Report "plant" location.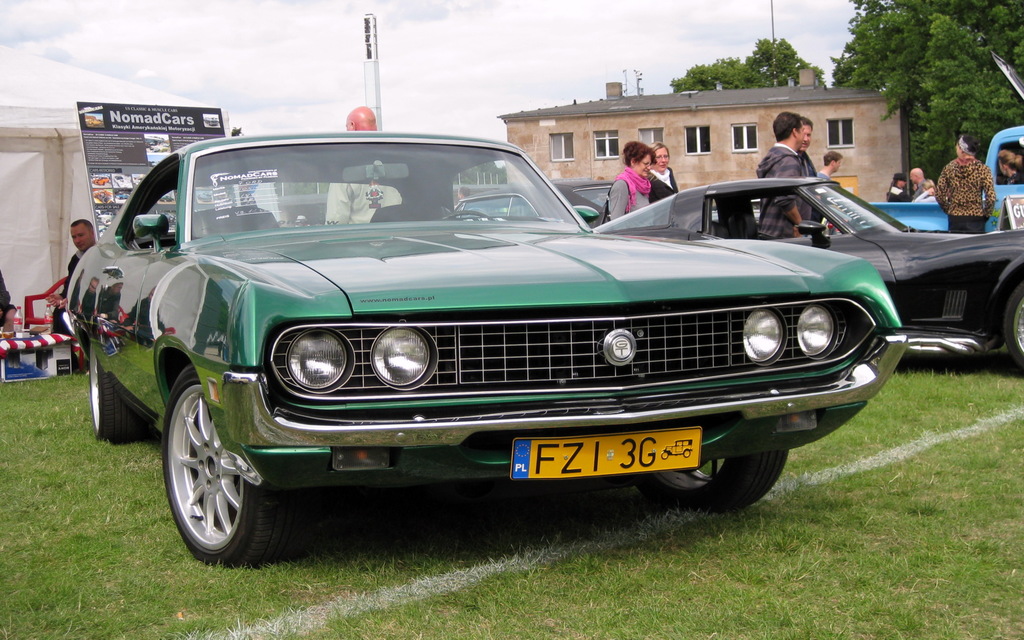
Report: 0/369/1023/639.
